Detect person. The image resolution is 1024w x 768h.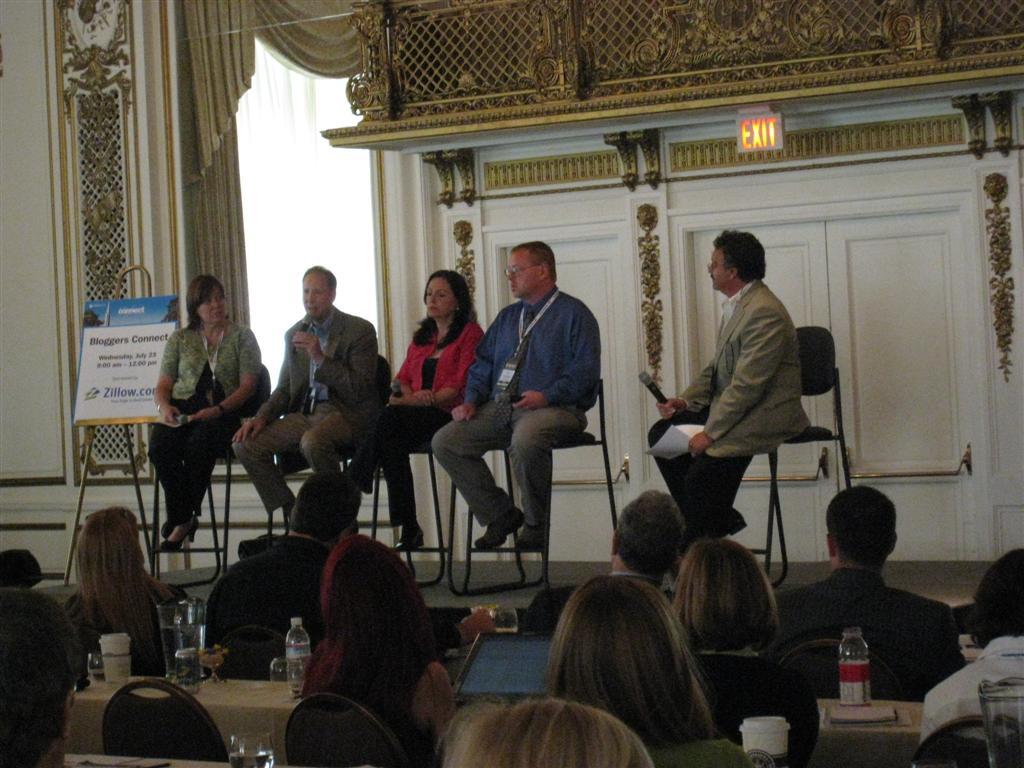
<bbox>206, 467, 363, 677</bbox>.
